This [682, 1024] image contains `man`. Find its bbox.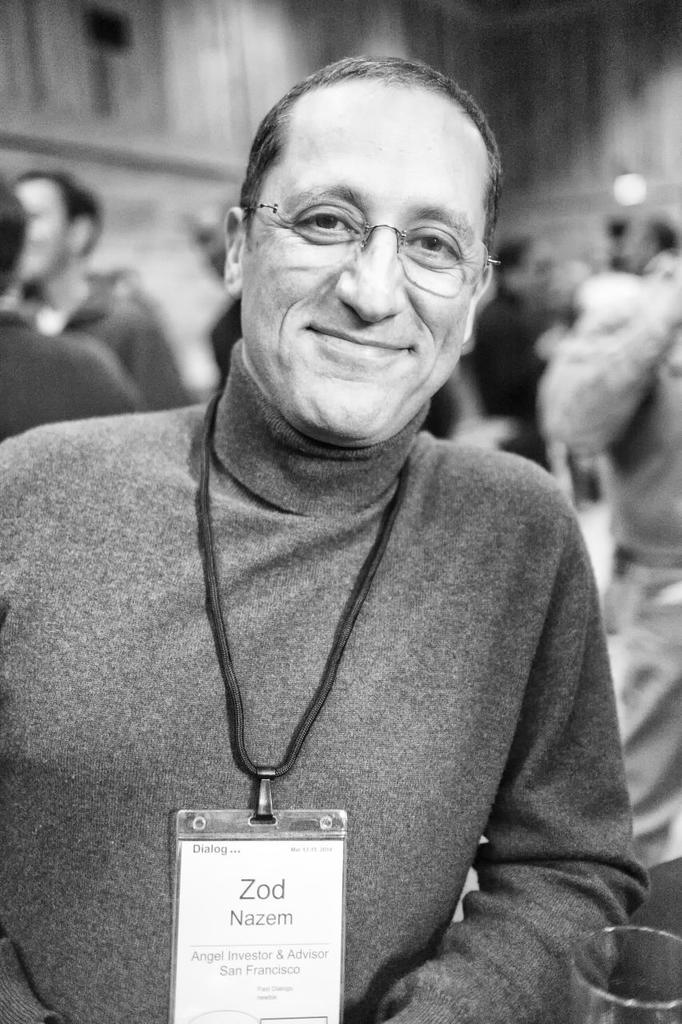
detection(73, 62, 660, 986).
